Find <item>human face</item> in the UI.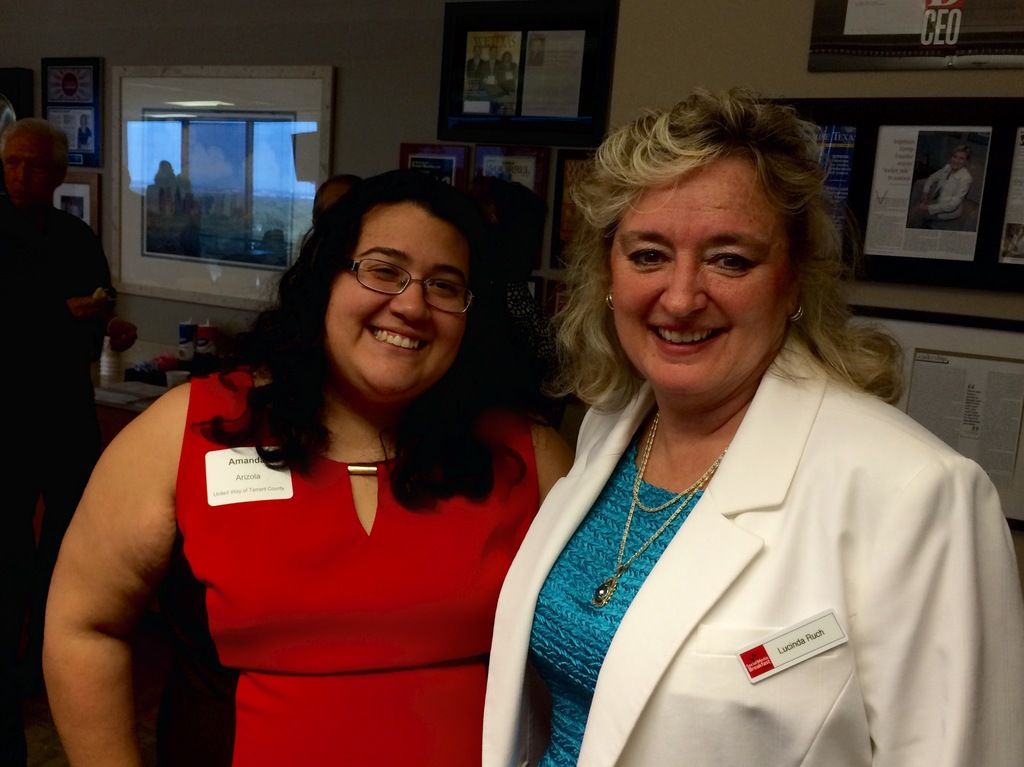
UI element at <region>3, 138, 58, 201</region>.
